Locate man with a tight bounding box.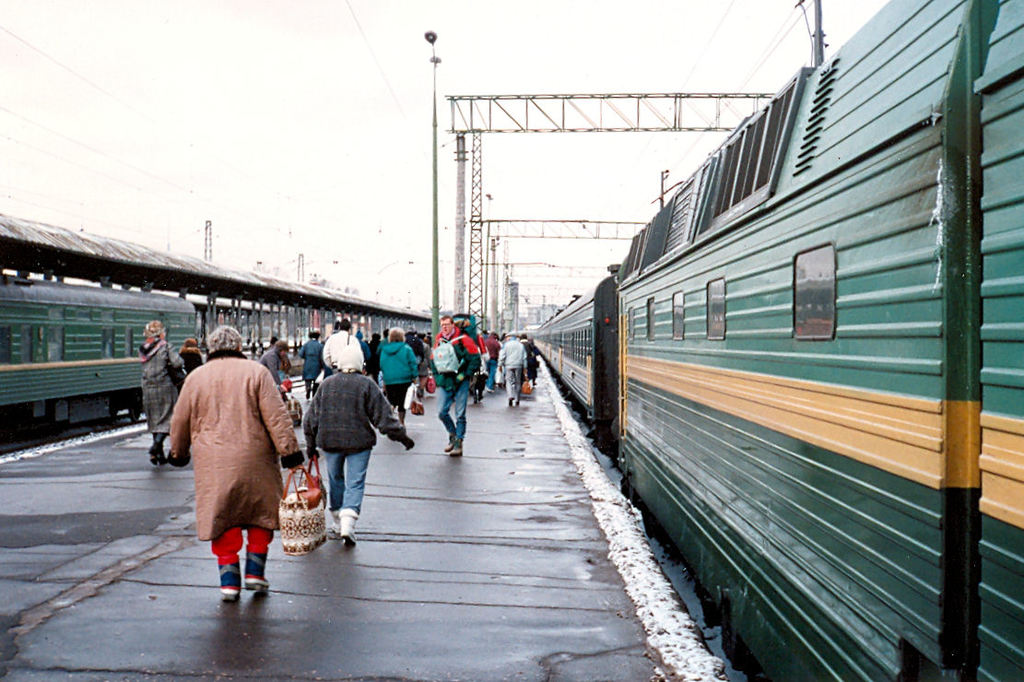
(500, 336, 527, 406).
